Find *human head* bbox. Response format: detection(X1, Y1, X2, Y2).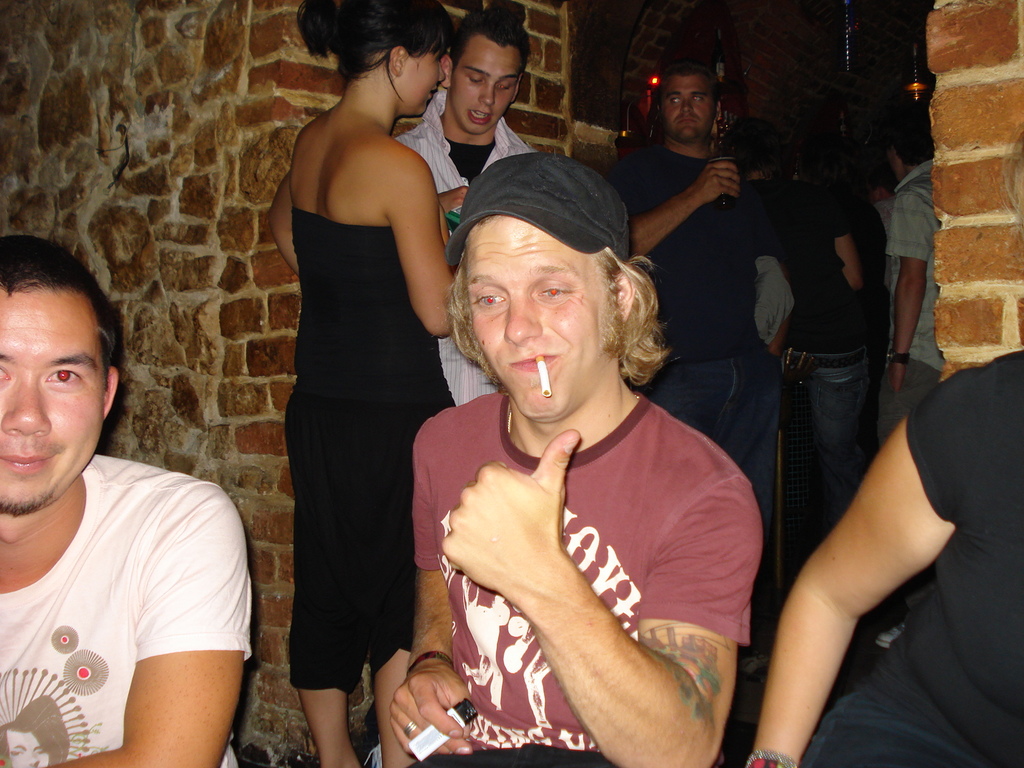
detection(0, 237, 121, 517).
